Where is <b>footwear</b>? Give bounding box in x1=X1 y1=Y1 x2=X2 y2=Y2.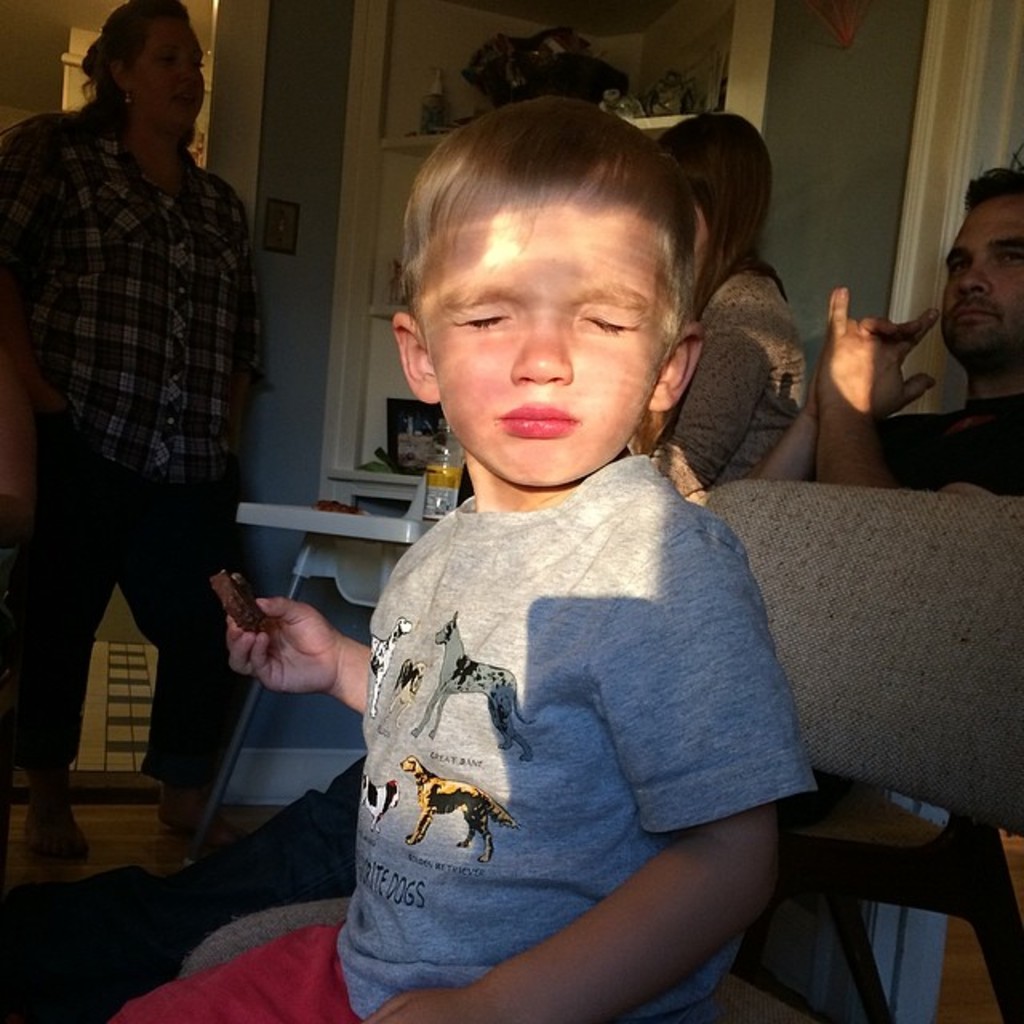
x1=13 y1=765 x2=86 y2=877.
